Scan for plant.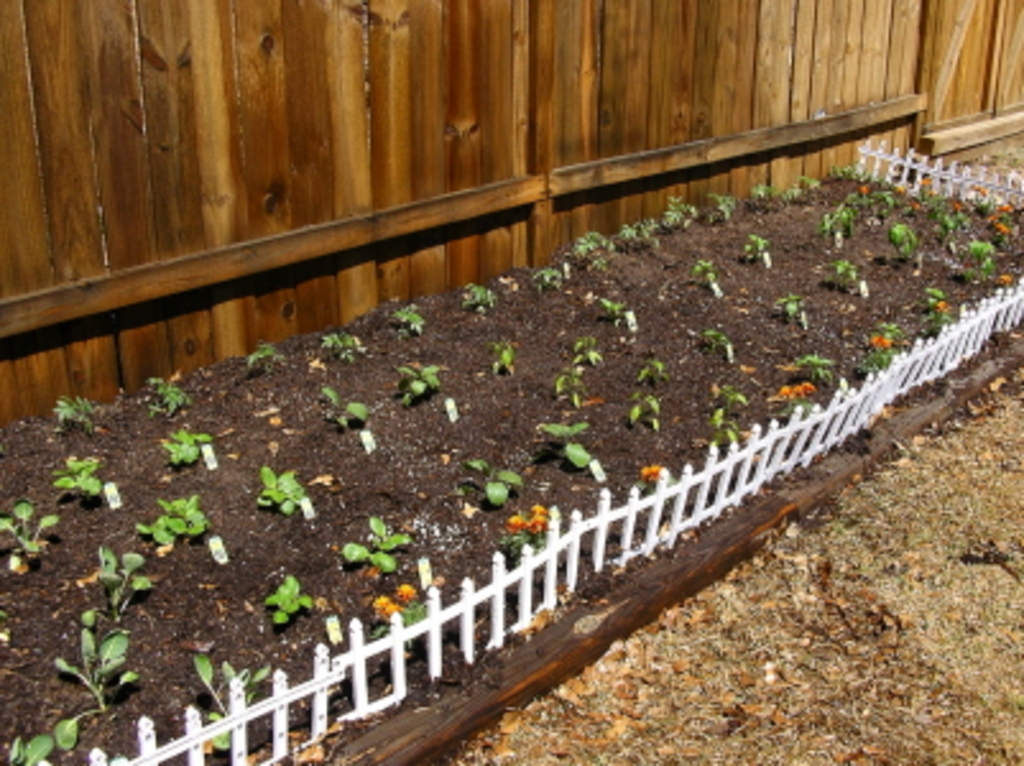
Scan result: <bbox>876, 317, 912, 370</bbox>.
